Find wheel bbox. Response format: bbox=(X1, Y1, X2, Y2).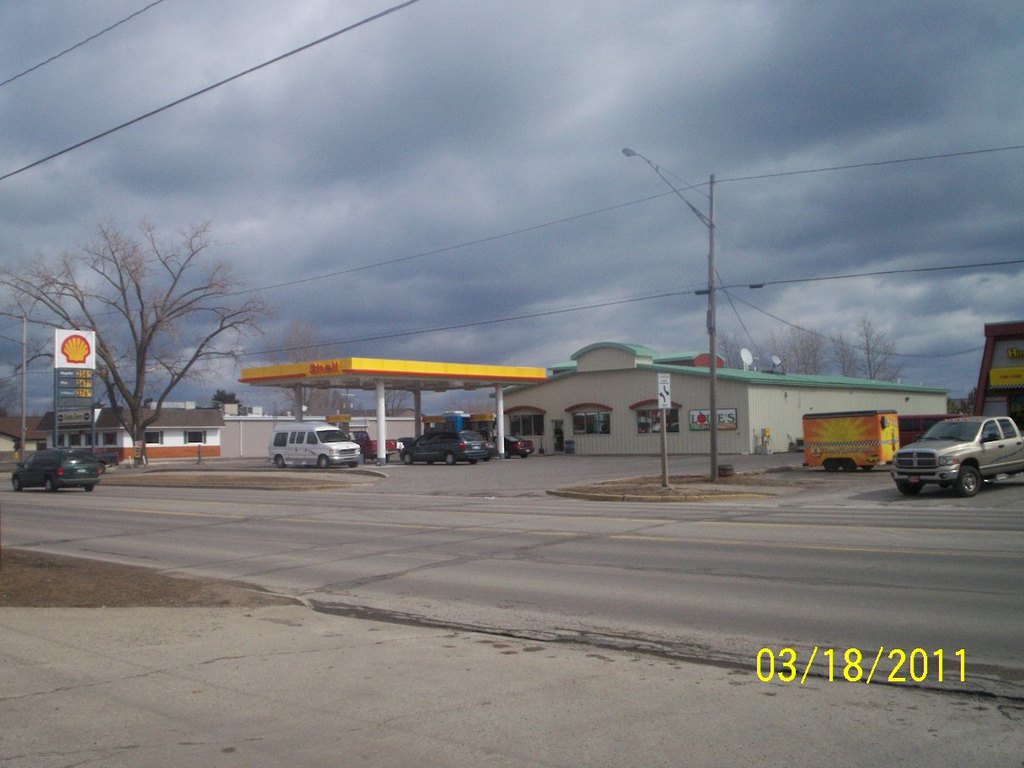
bbox=(502, 447, 509, 459).
